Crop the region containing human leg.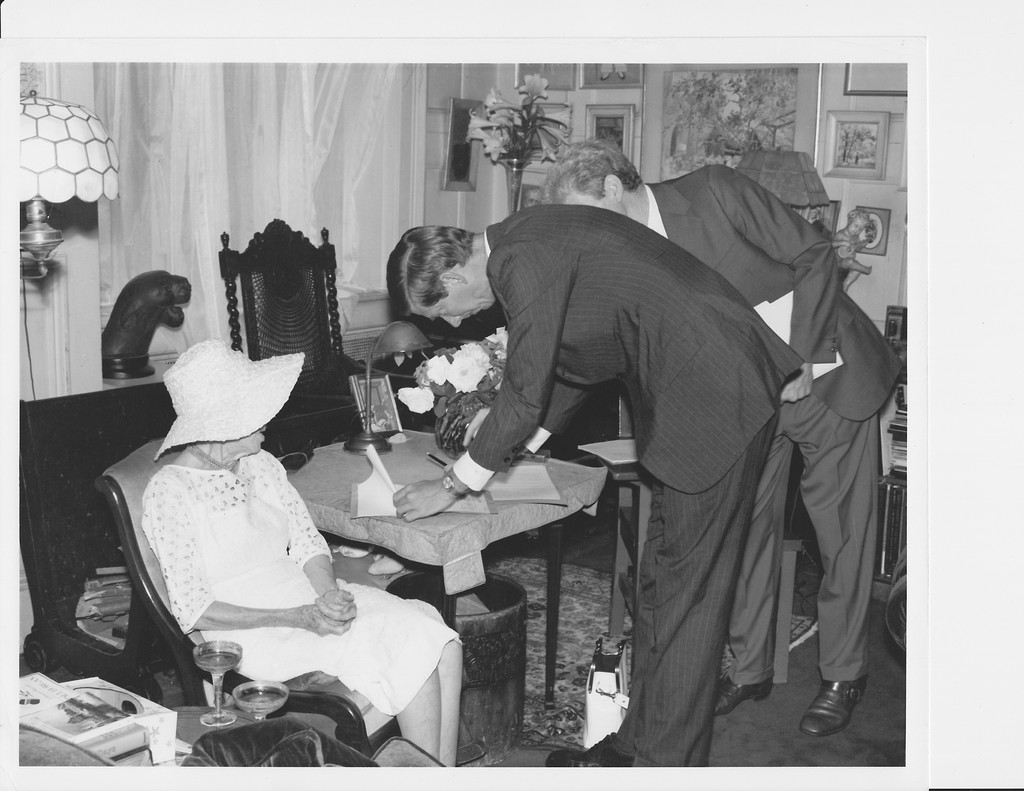
Crop region: [left=808, top=406, right=876, bottom=736].
